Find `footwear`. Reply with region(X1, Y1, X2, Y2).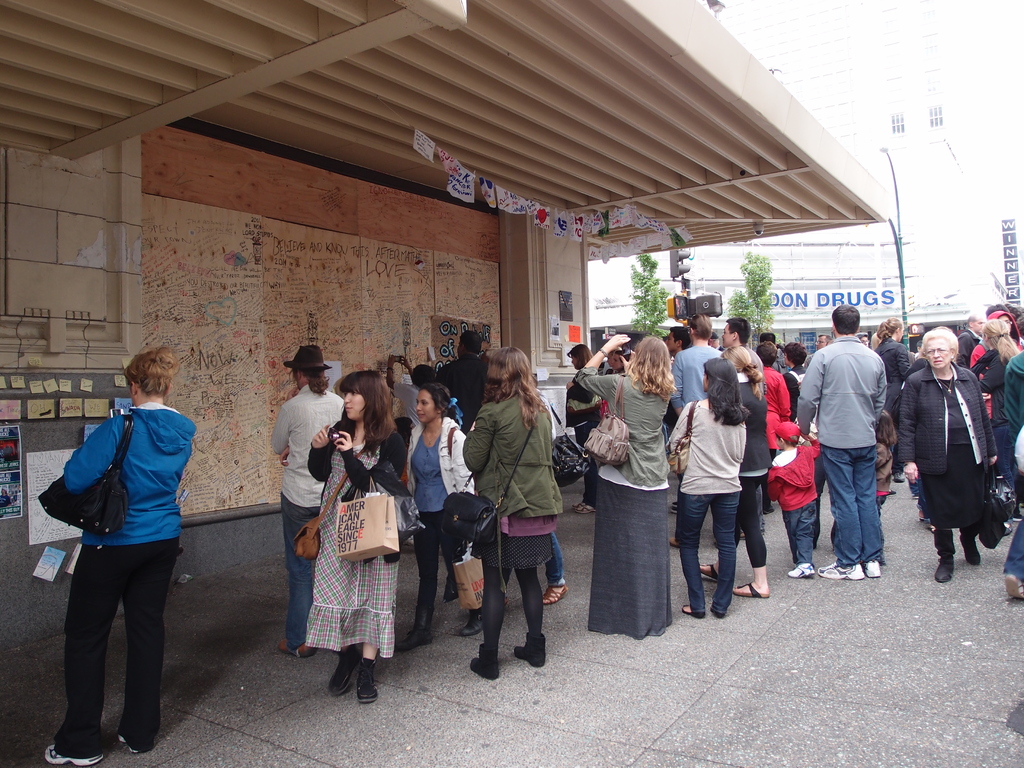
region(966, 541, 982, 569).
